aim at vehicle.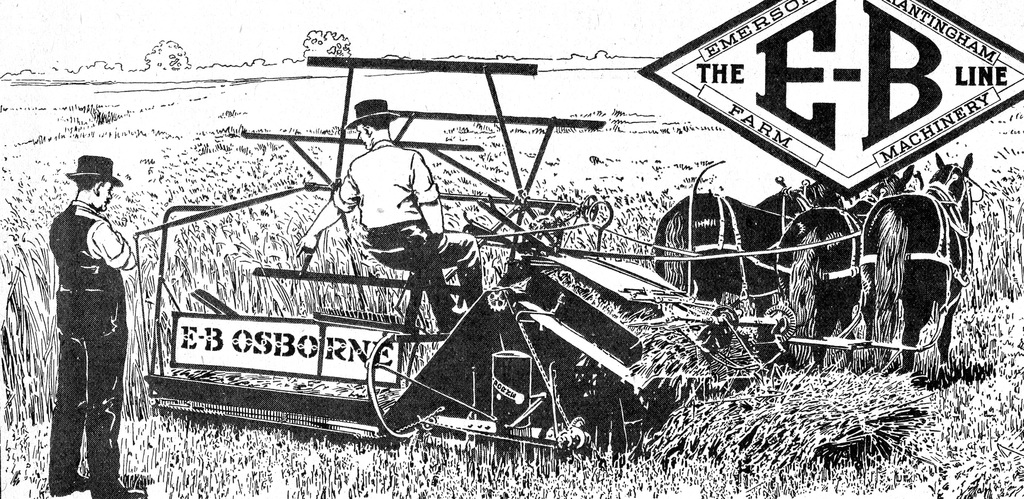
Aimed at bbox=(127, 56, 769, 452).
